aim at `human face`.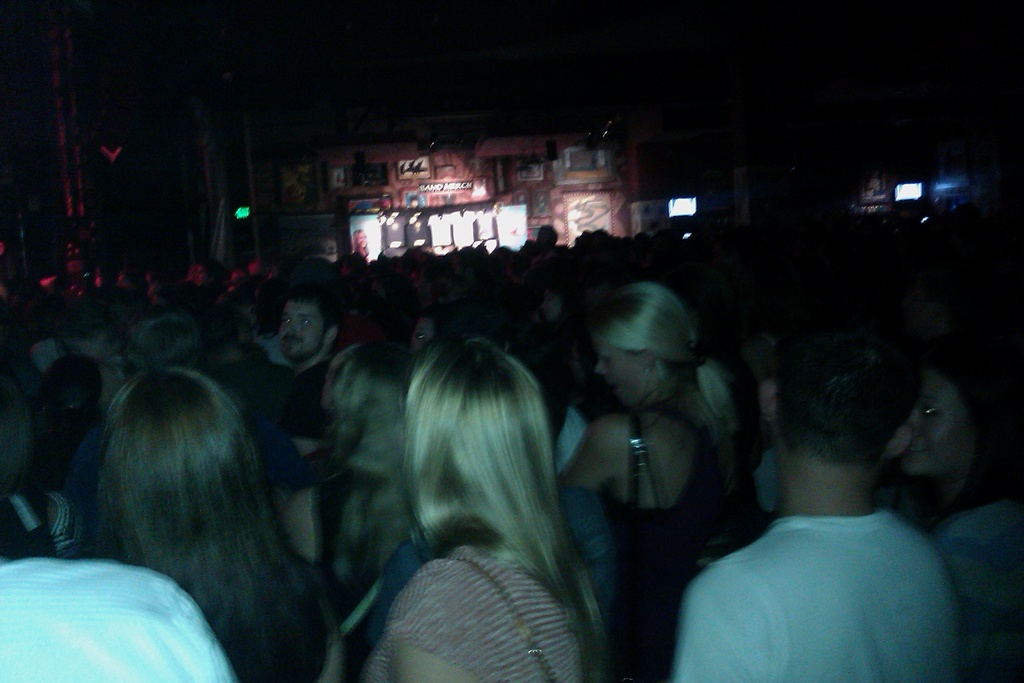
Aimed at rect(903, 369, 953, 468).
